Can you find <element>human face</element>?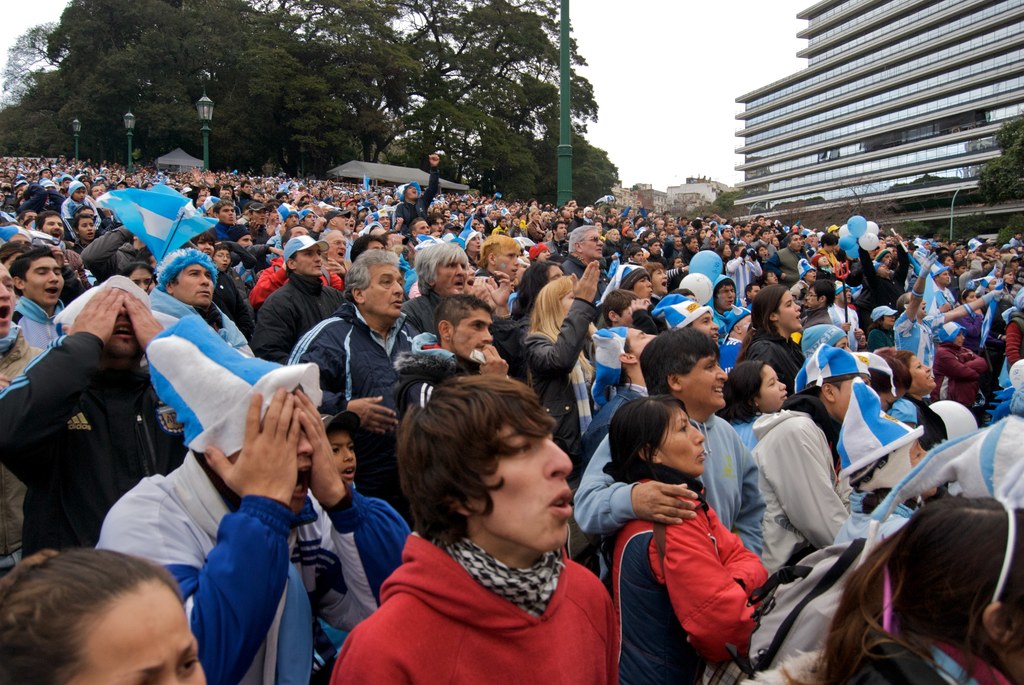
Yes, bounding box: [330, 233, 346, 261].
